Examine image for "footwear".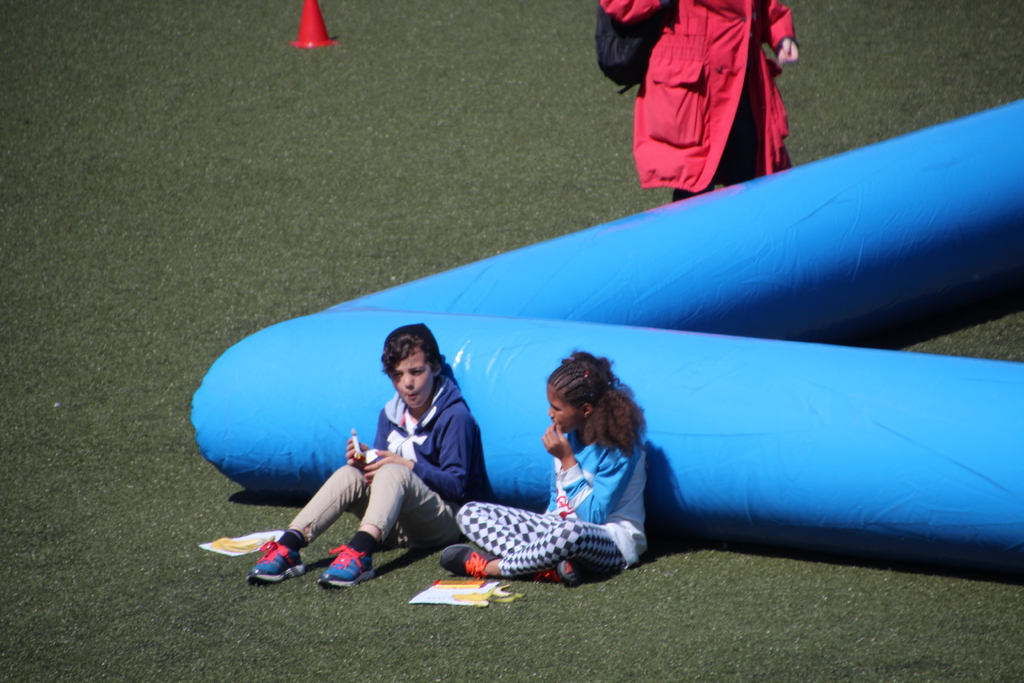
Examination result: (317,543,373,588).
